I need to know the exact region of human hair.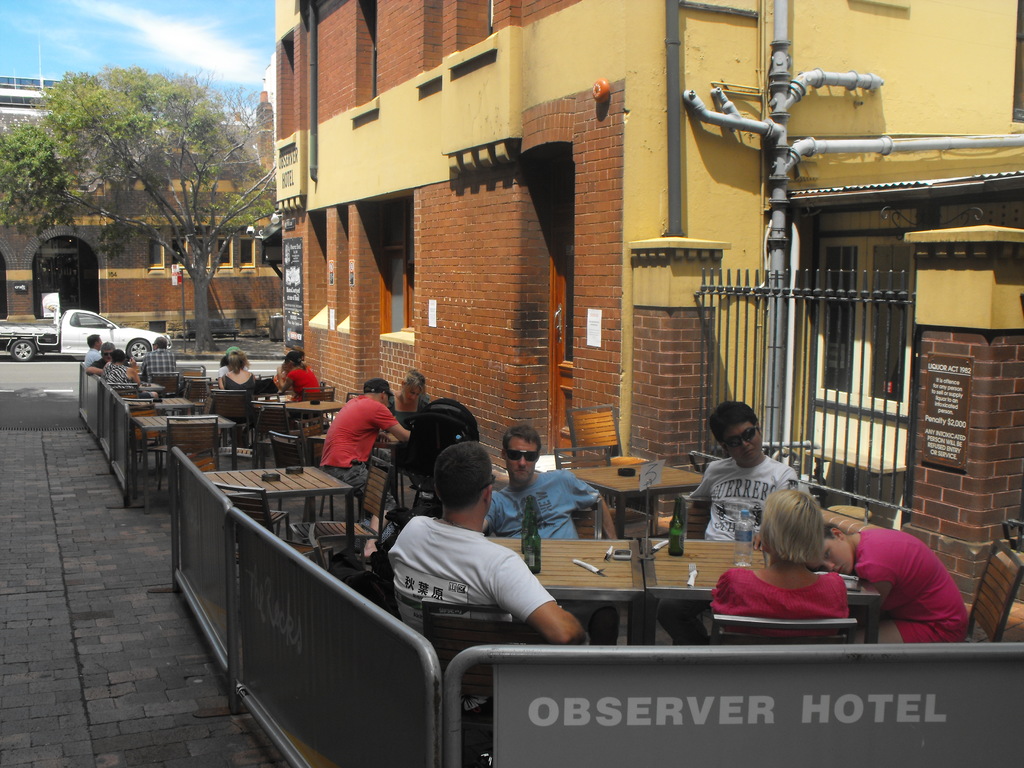
Region: bbox=(108, 346, 123, 363).
